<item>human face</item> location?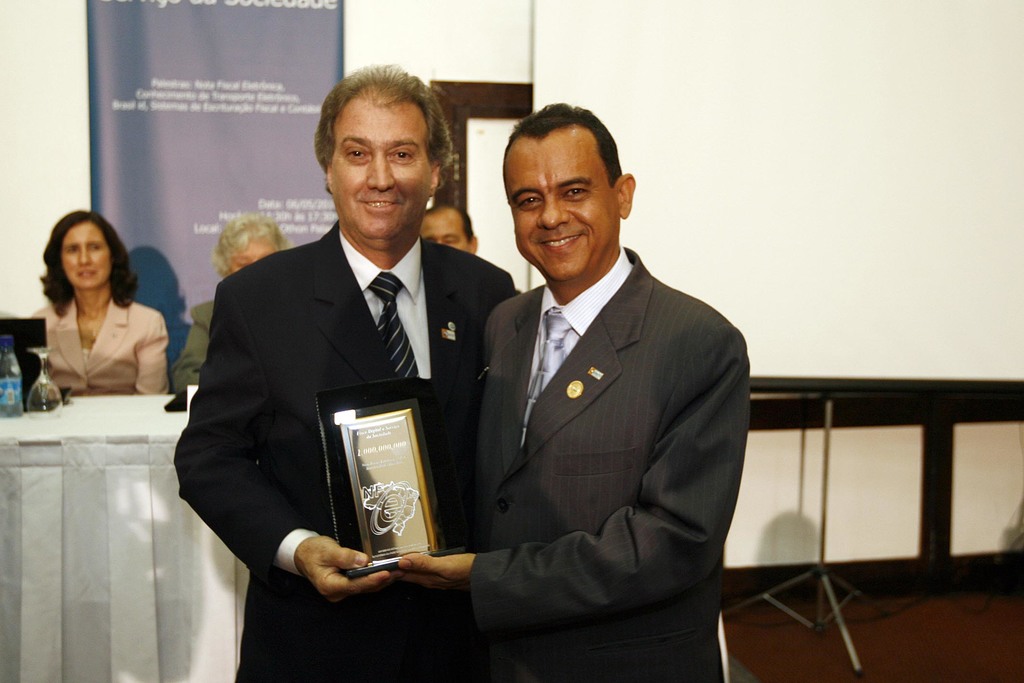
65 221 111 288
